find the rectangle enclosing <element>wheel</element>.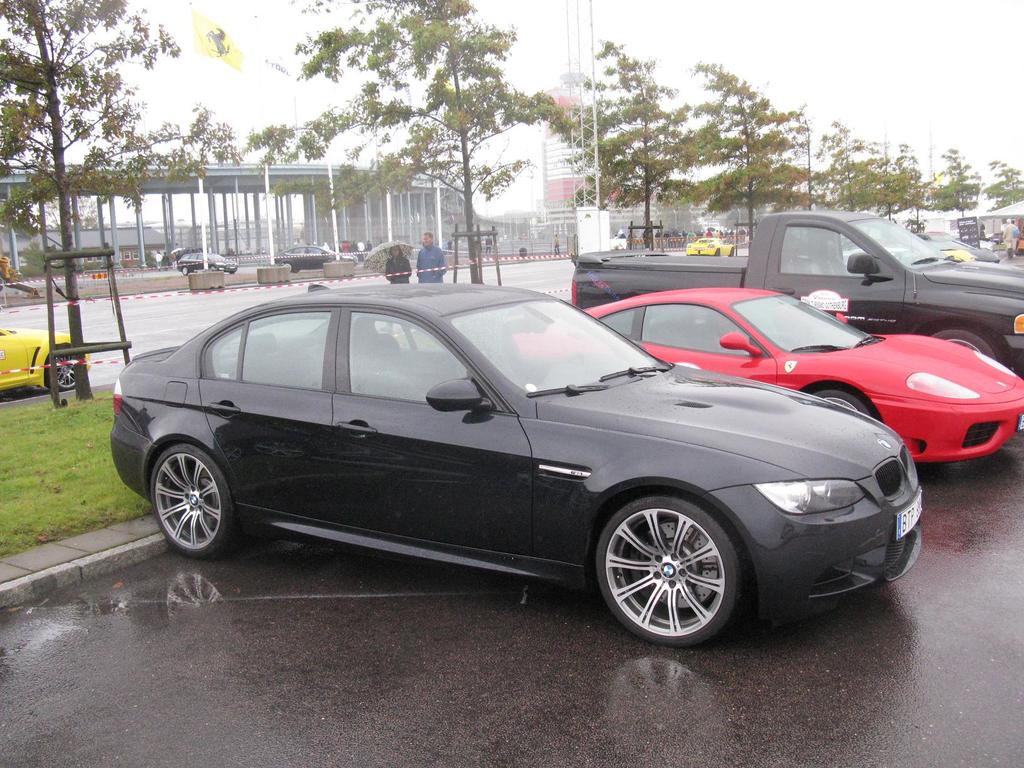
detection(44, 344, 83, 388).
